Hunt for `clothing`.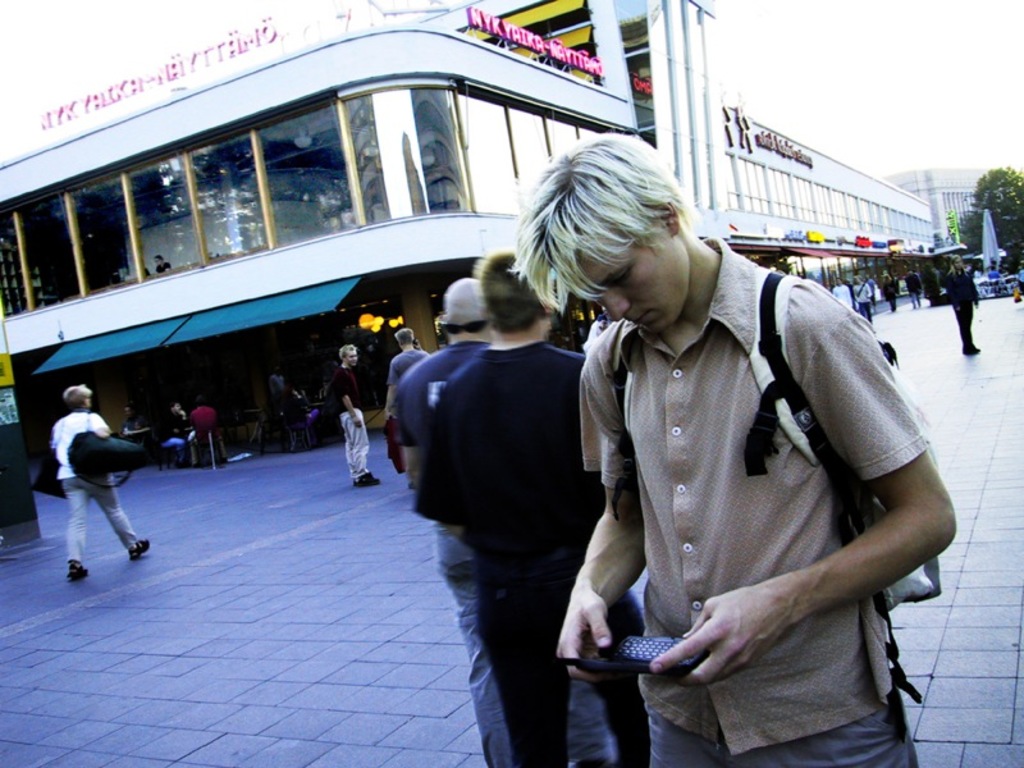
Hunted down at detection(387, 342, 611, 767).
